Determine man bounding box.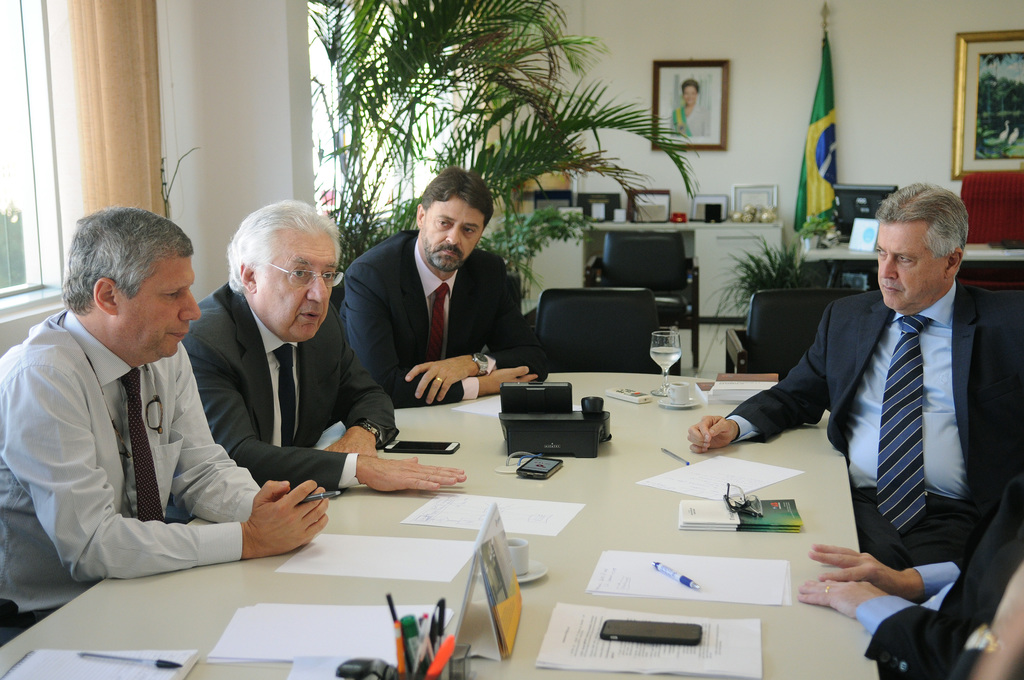
Determined: (left=689, top=168, right=1023, bottom=551).
